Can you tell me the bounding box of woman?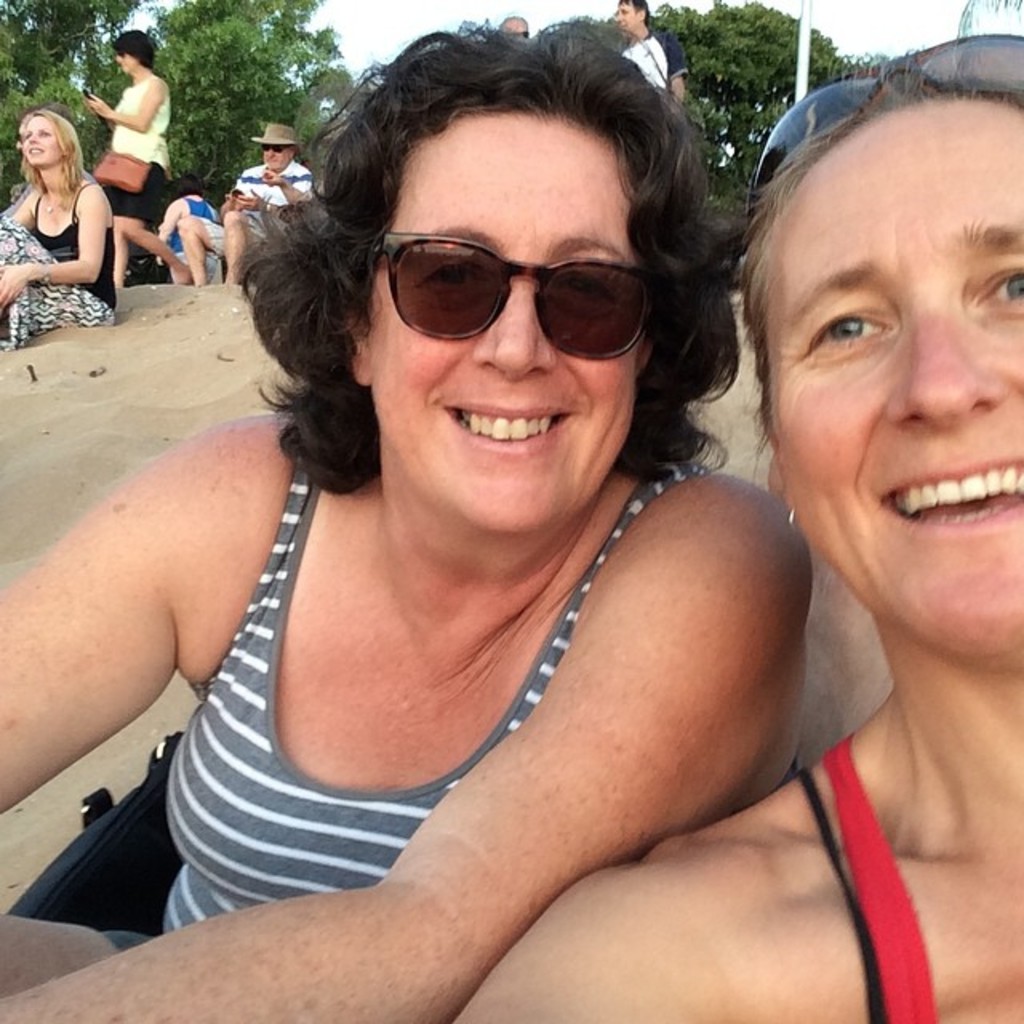
crop(0, 45, 1023, 1023).
